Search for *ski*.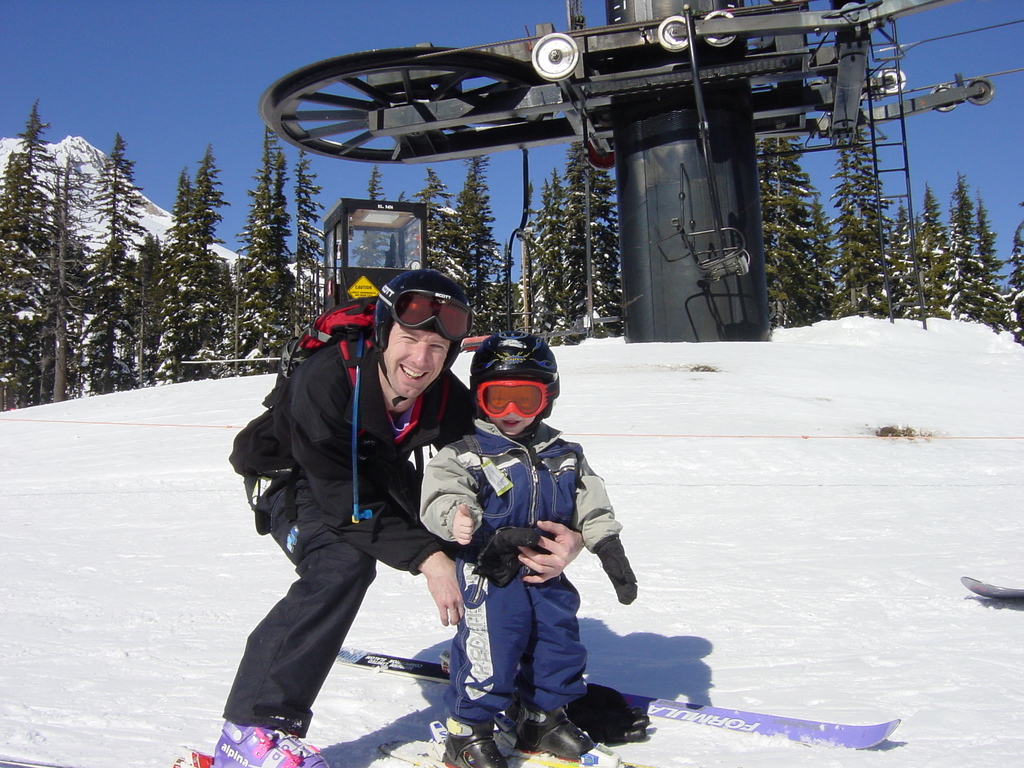
Found at [166, 742, 210, 767].
